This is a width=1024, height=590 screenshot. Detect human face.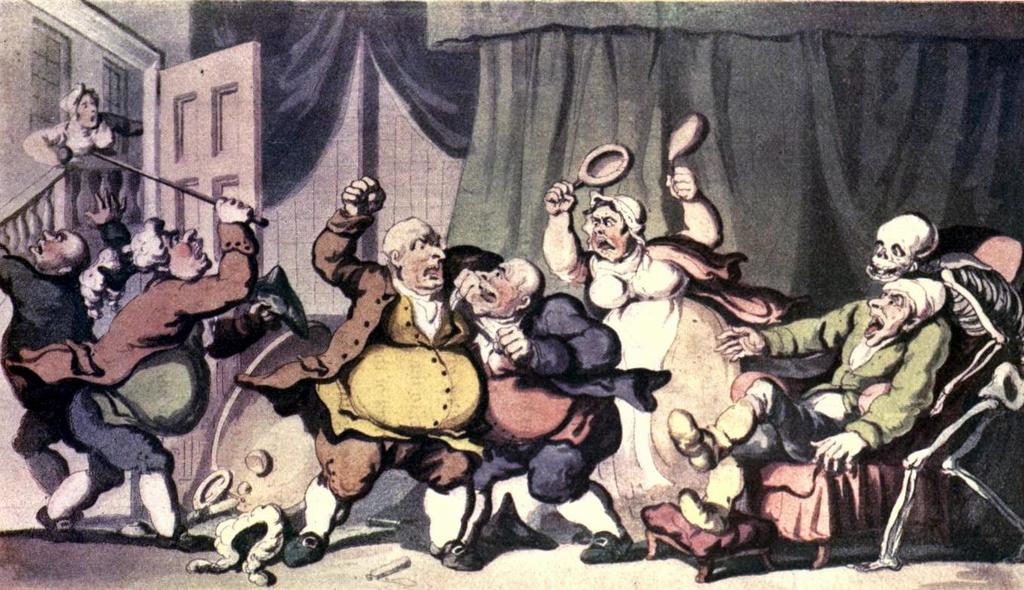
399:235:444:287.
